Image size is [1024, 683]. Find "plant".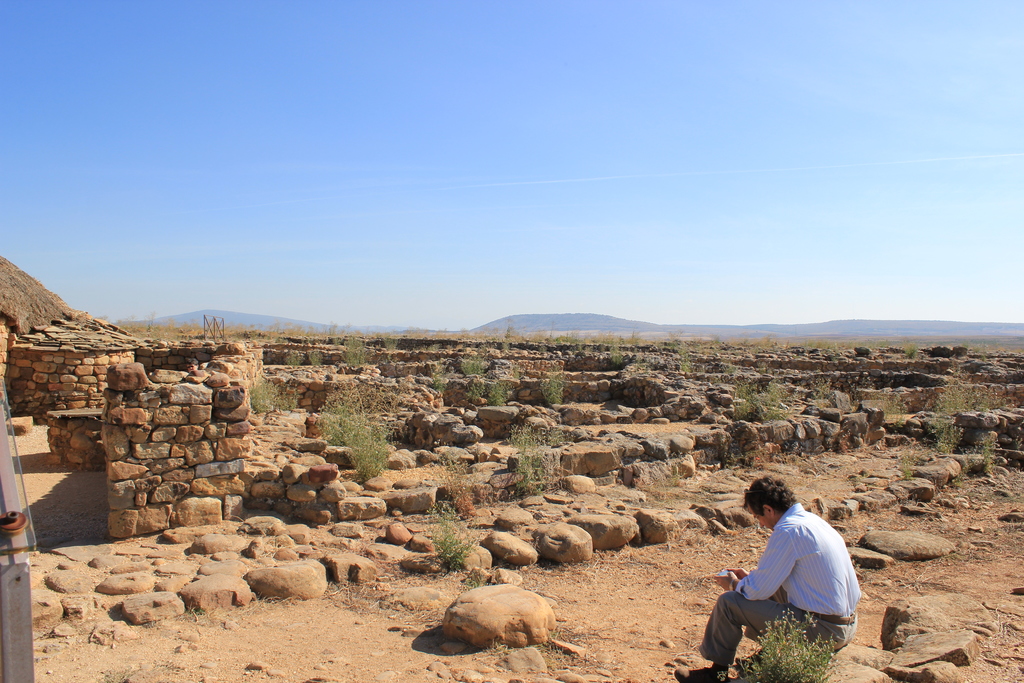
detection(922, 416, 967, 462).
